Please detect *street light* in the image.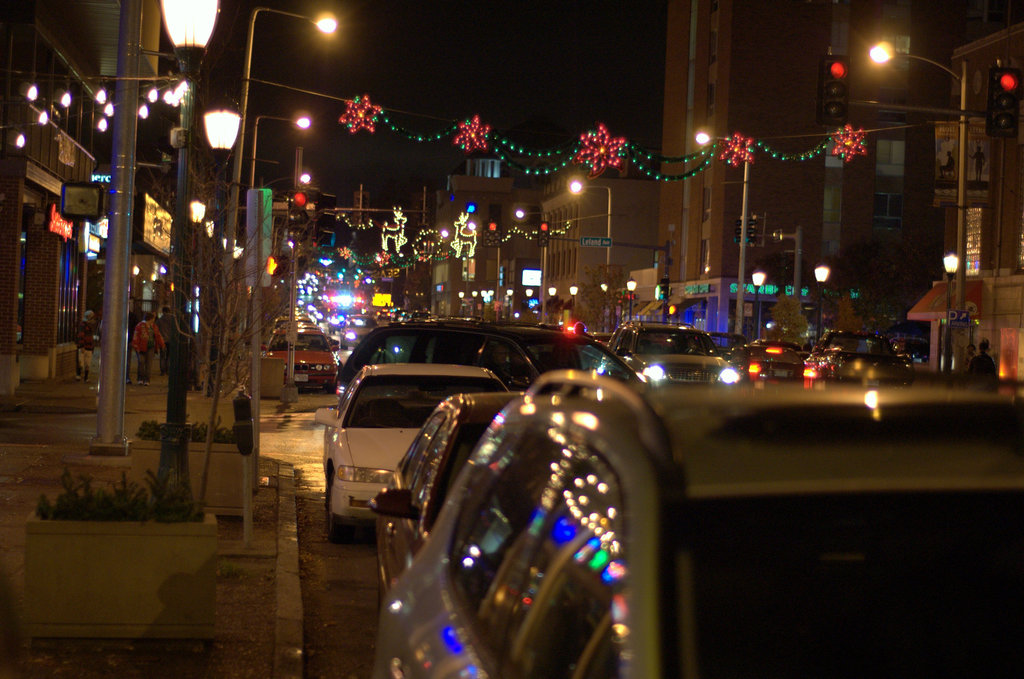
814/263/835/346.
